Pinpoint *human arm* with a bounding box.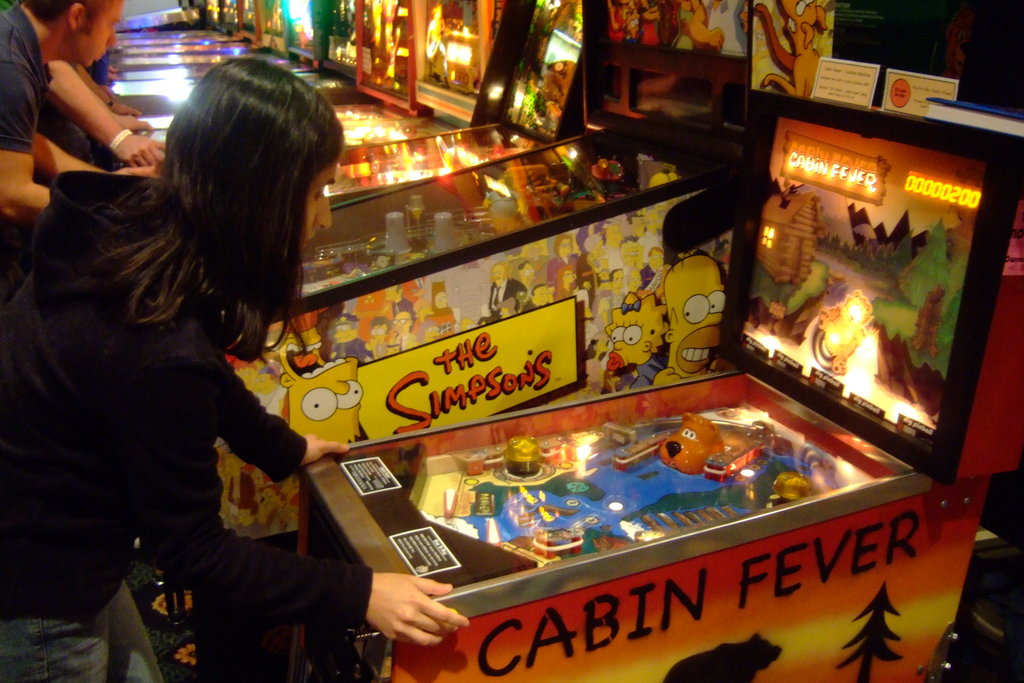
{"x1": 218, "y1": 344, "x2": 356, "y2": 478}.
